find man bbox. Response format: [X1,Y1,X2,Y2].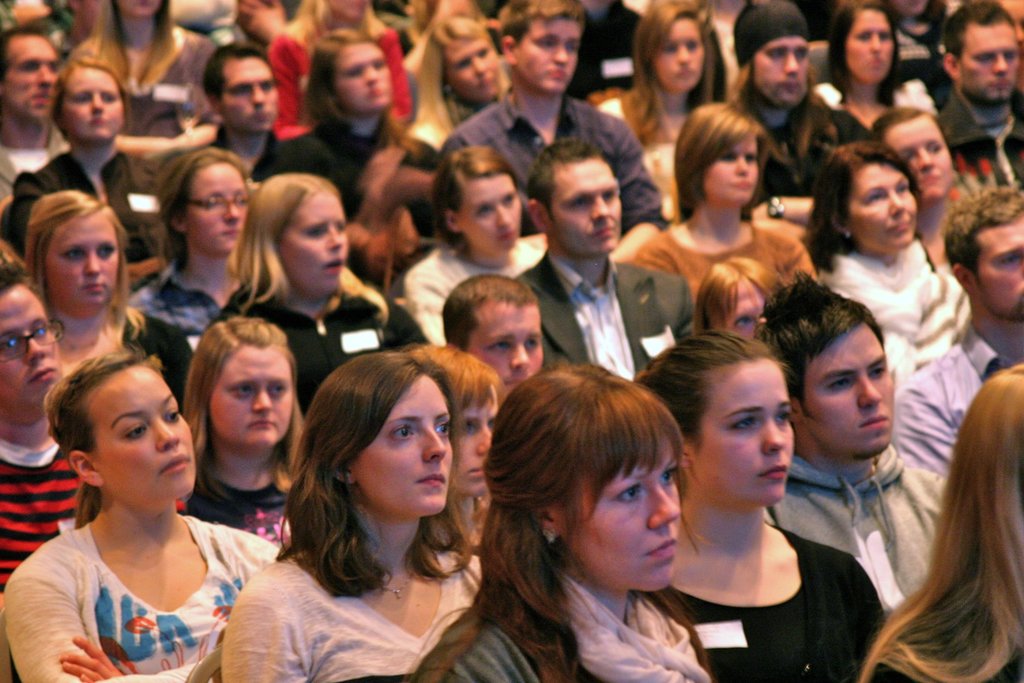
[717,0,906,234].
